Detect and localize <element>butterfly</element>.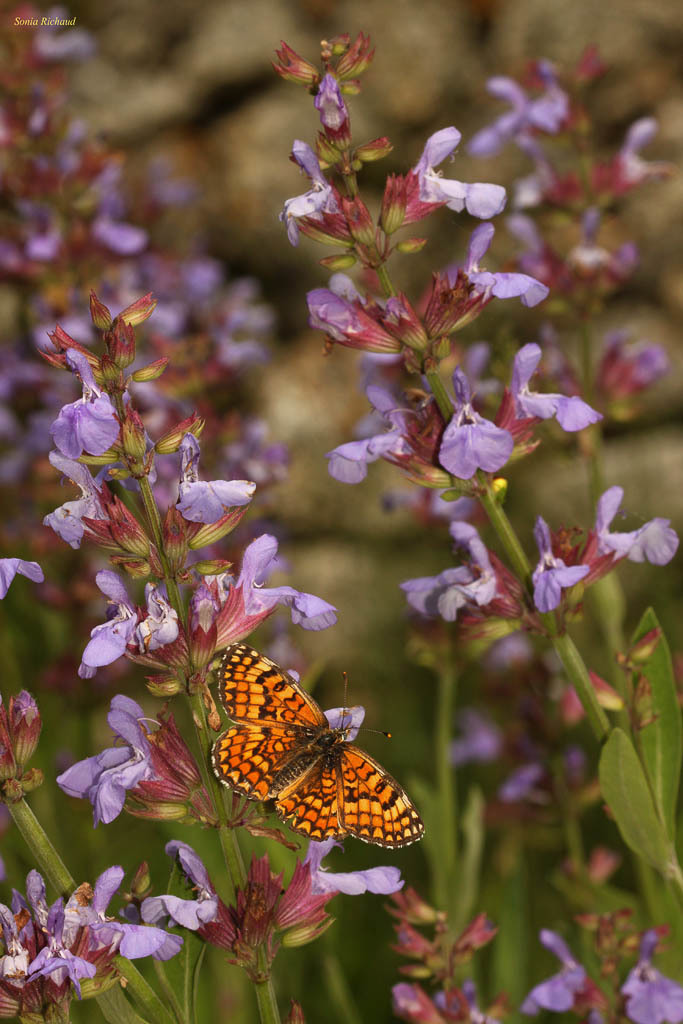
Localized at <region>200, 641, 421, 861</region>.
